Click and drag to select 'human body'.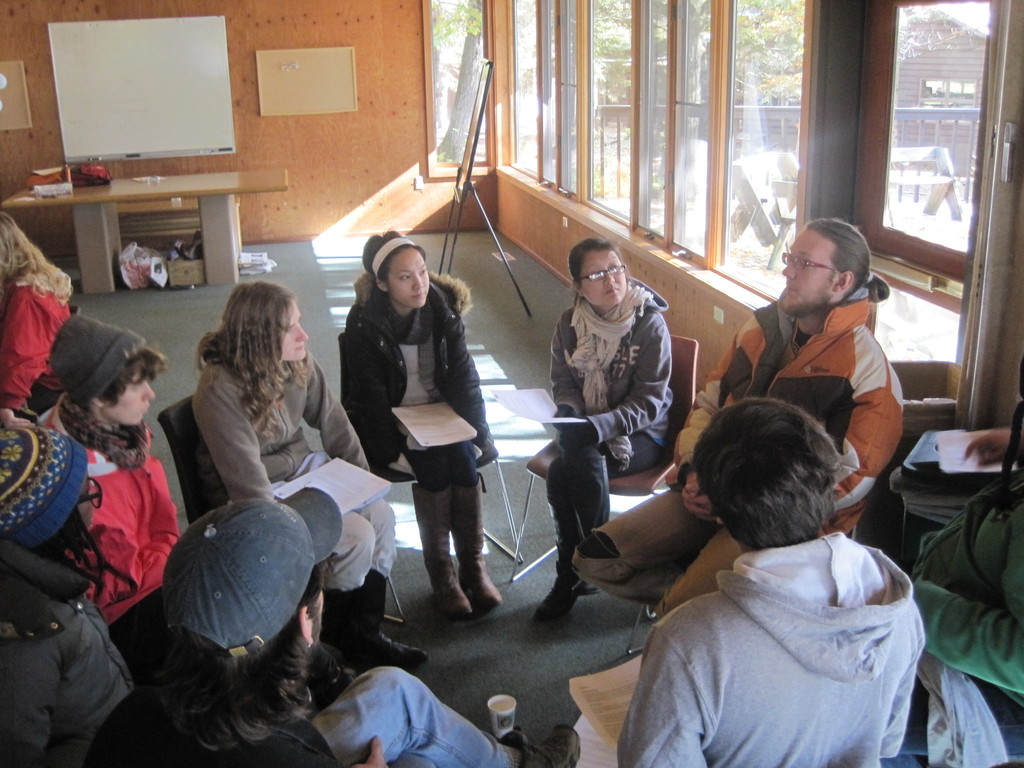
Selection: (574,209,922,630).
